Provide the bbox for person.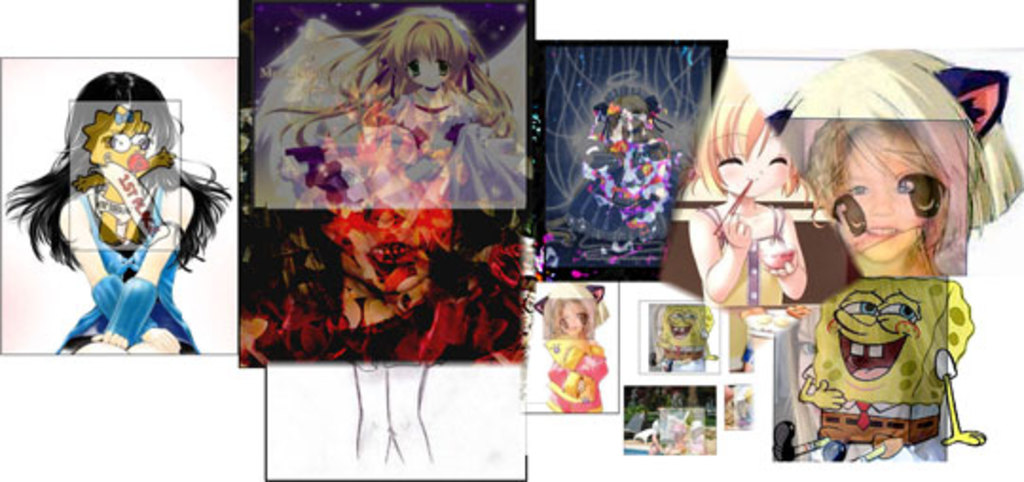
left=28, top=53, right=212, bottom=366.
